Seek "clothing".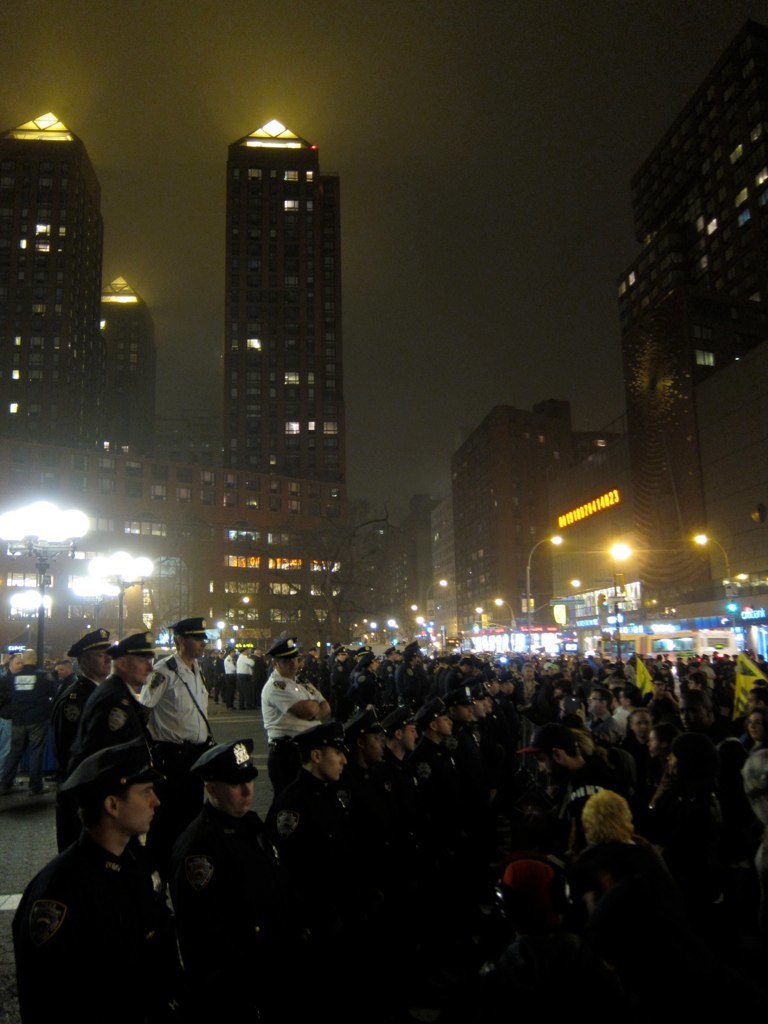
<bbox>100, 659, 175, 760</bbox>.
